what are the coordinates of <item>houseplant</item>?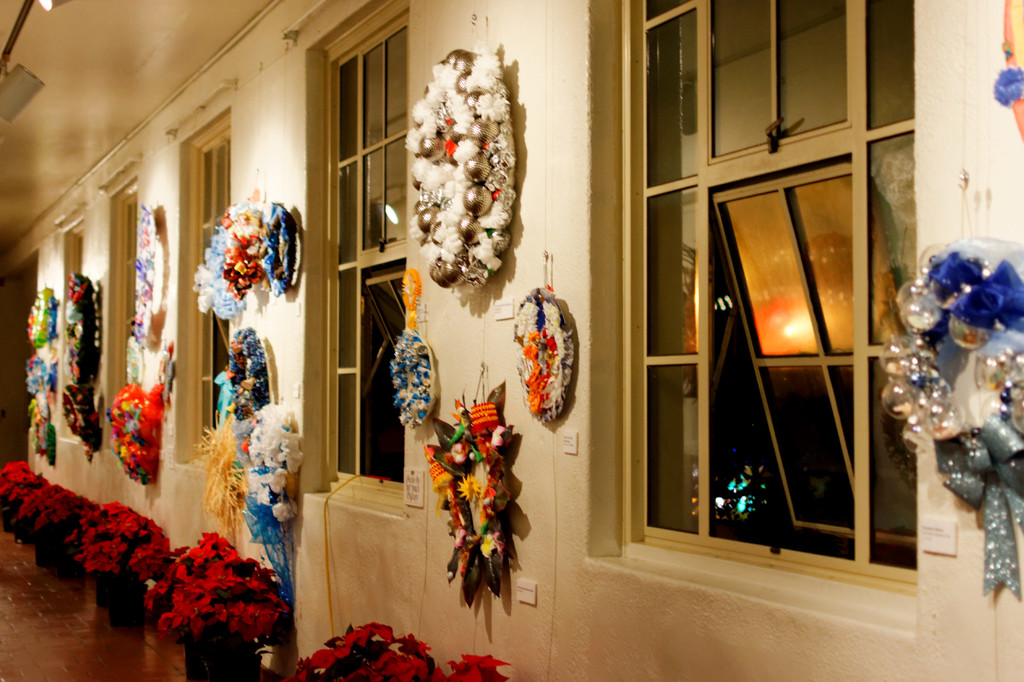
bbox=(13, 480, 60, 541).
